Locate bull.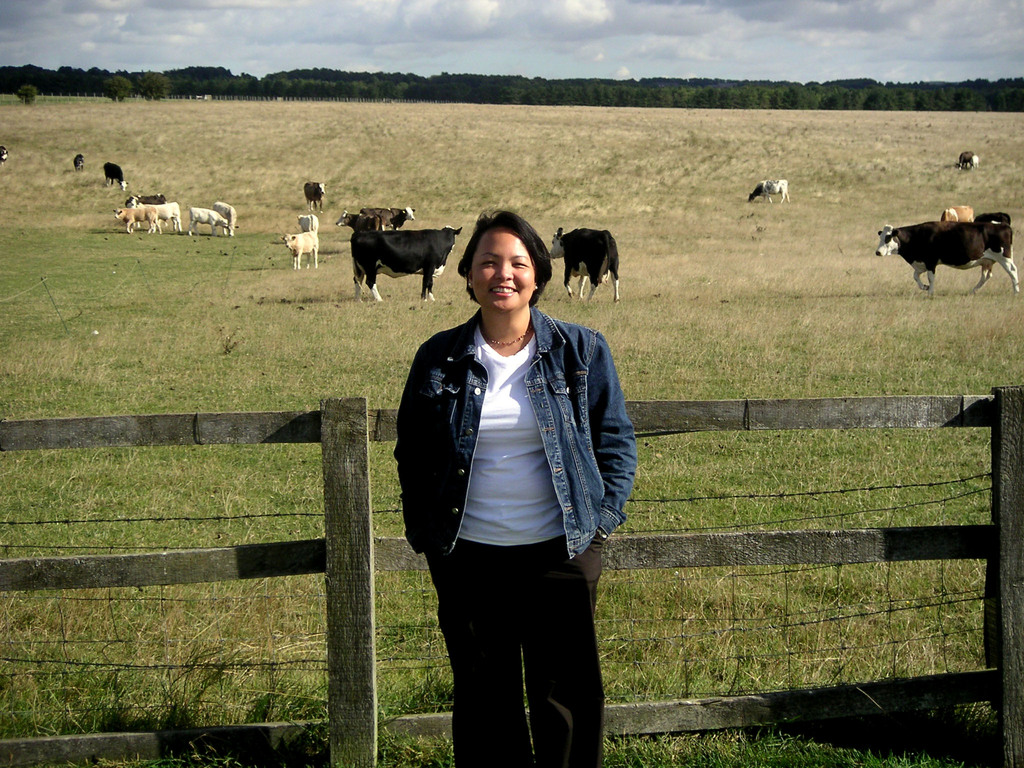
Bounding box: 102/163/130/191.
